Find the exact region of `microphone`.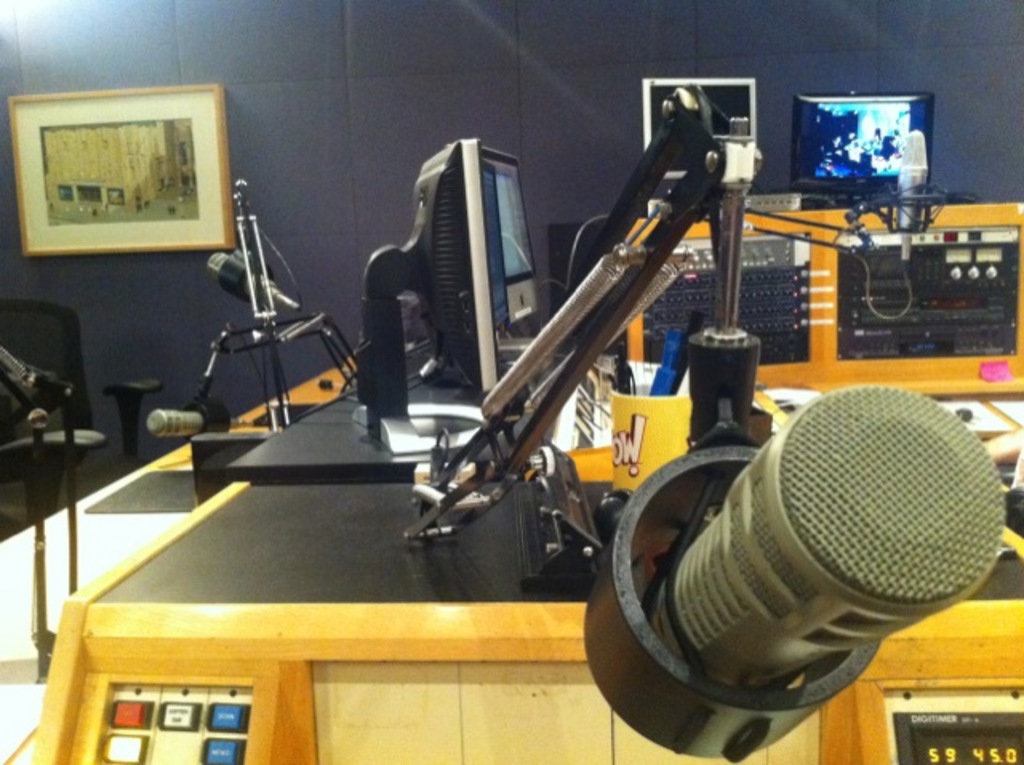
Exact region: <region>147, 411, 246, 437</region>.
